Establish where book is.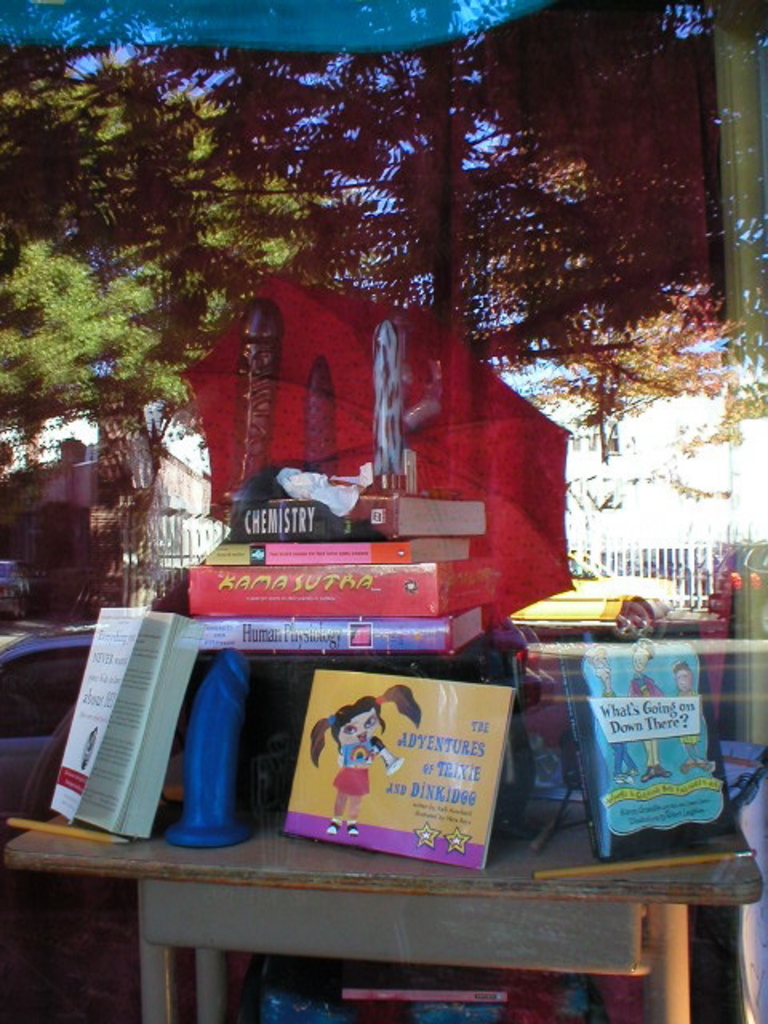
Established at 291,664,514,869.
